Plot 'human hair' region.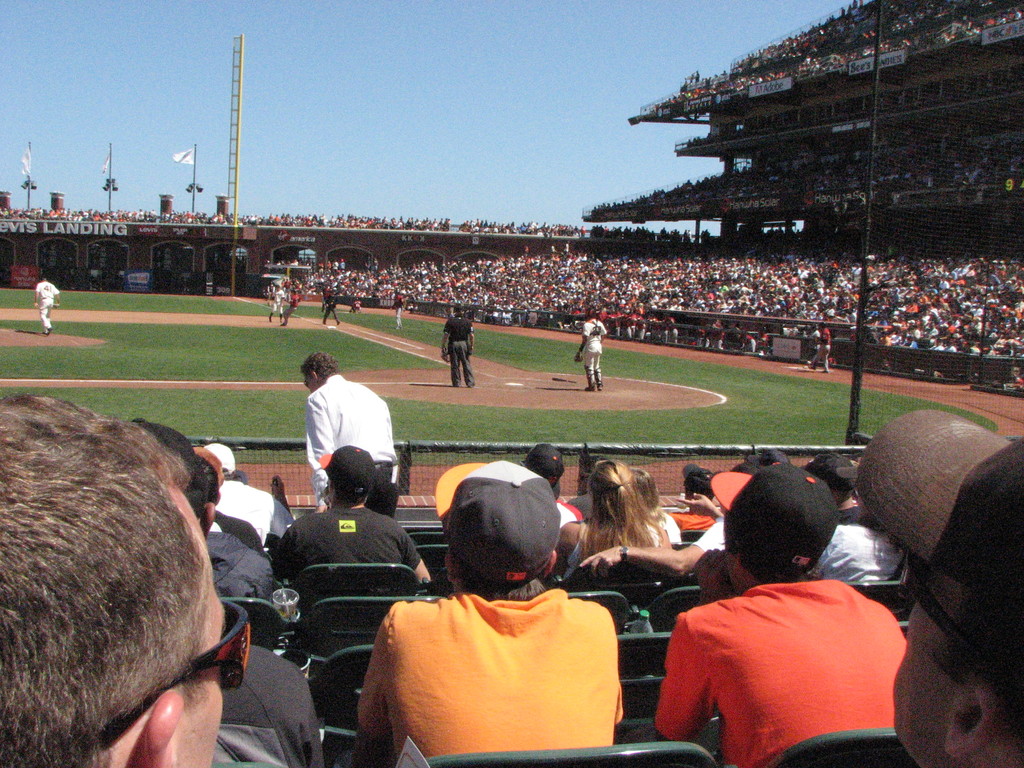
Plotted at 296 351 336 383.
